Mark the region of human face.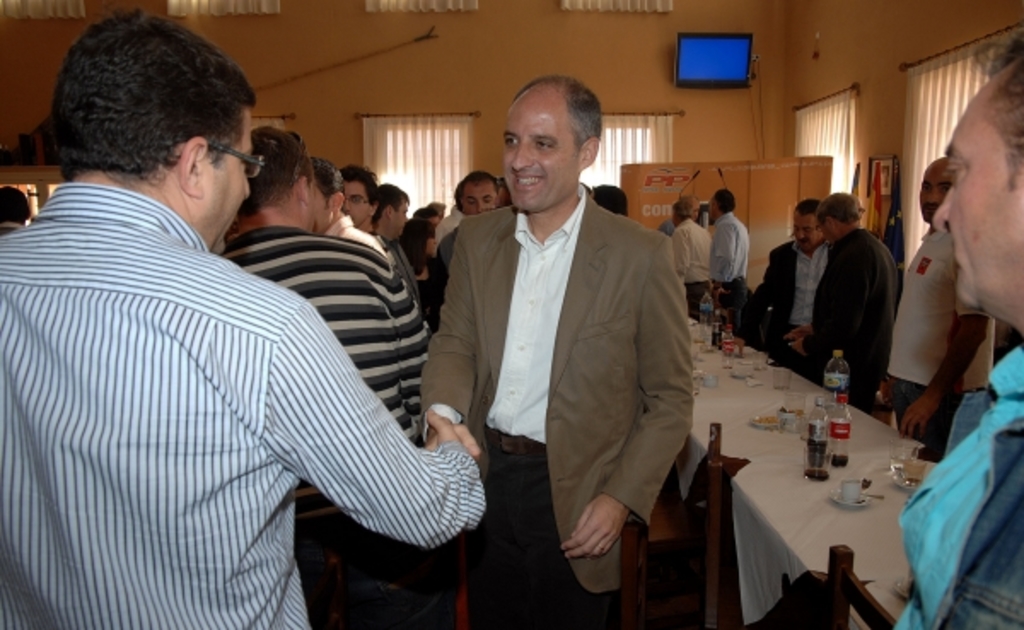
Region: 500,99,579,213.
